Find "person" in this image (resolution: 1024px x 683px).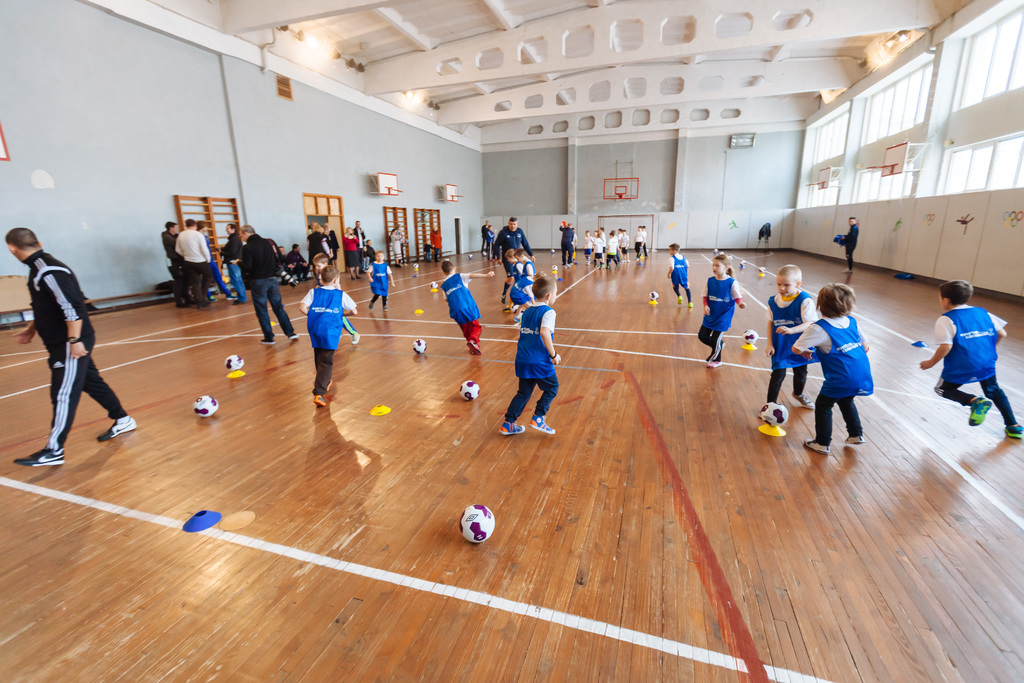
rect(369, 251, 397, 309).
